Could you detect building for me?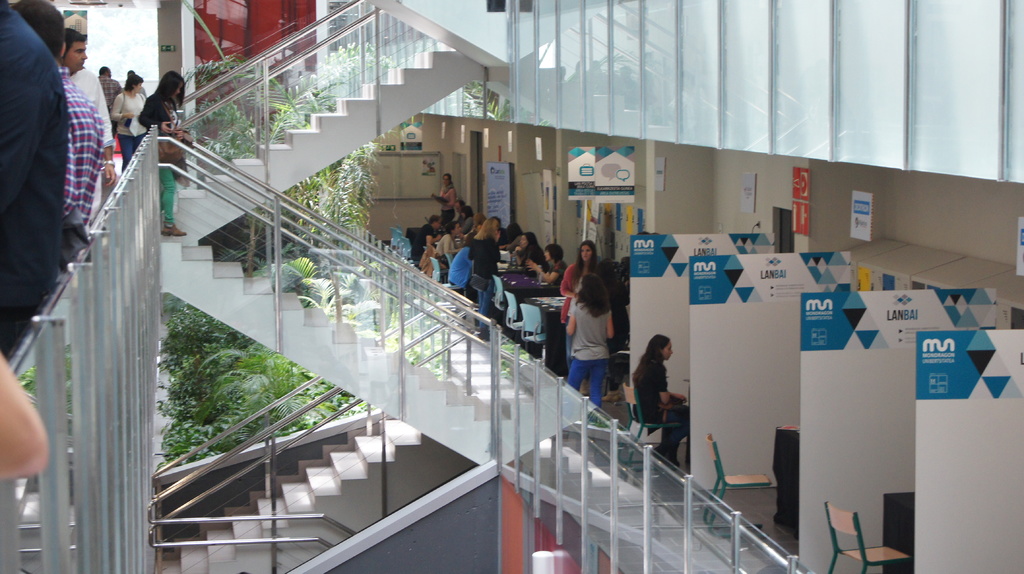
Detection result: 0, 0, 1023, 573.
